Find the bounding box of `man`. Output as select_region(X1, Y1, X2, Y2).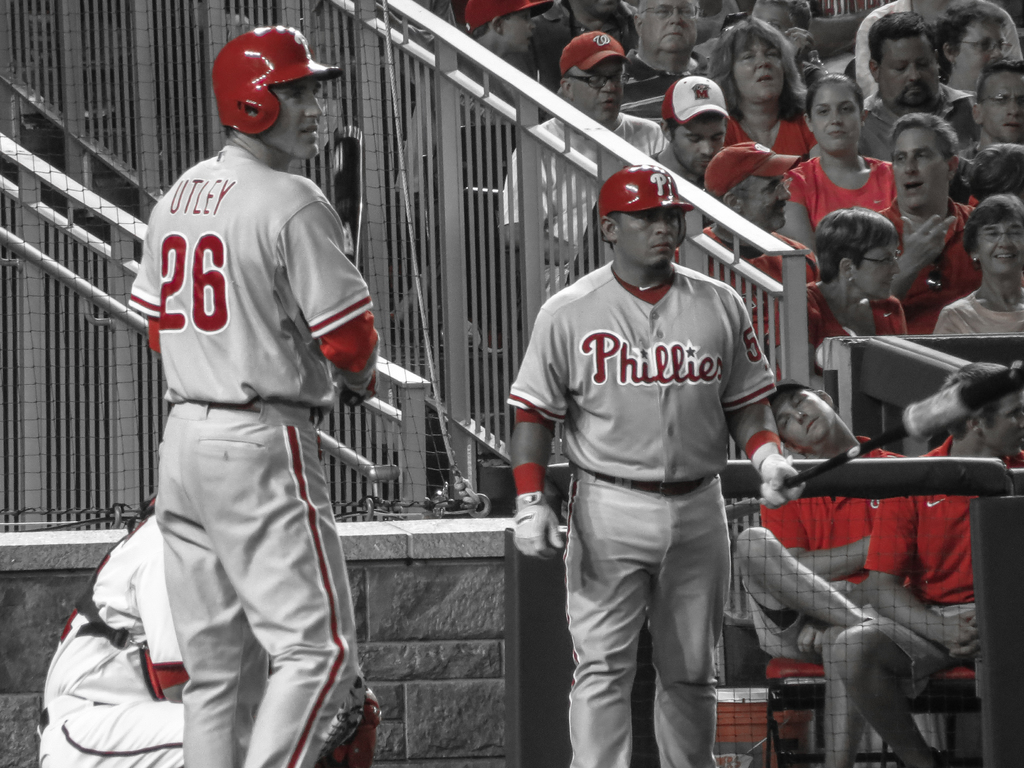
select_region(873, 108, 984, 346).
